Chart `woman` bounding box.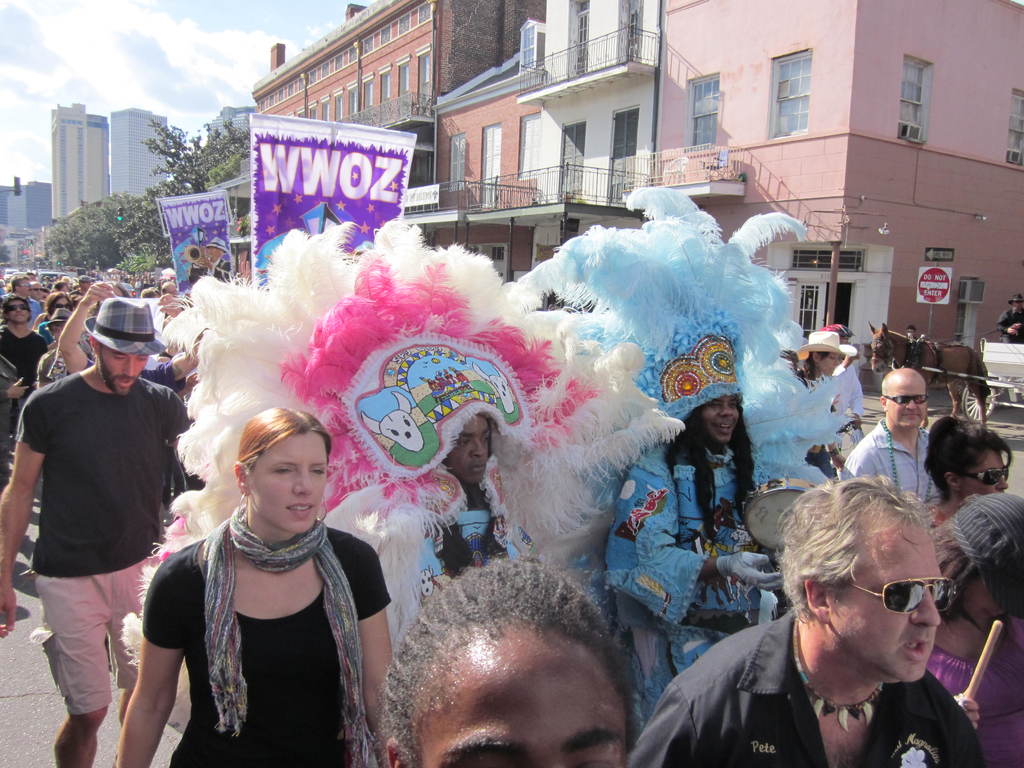
Charted: crop(100, 404, 399, 767).
